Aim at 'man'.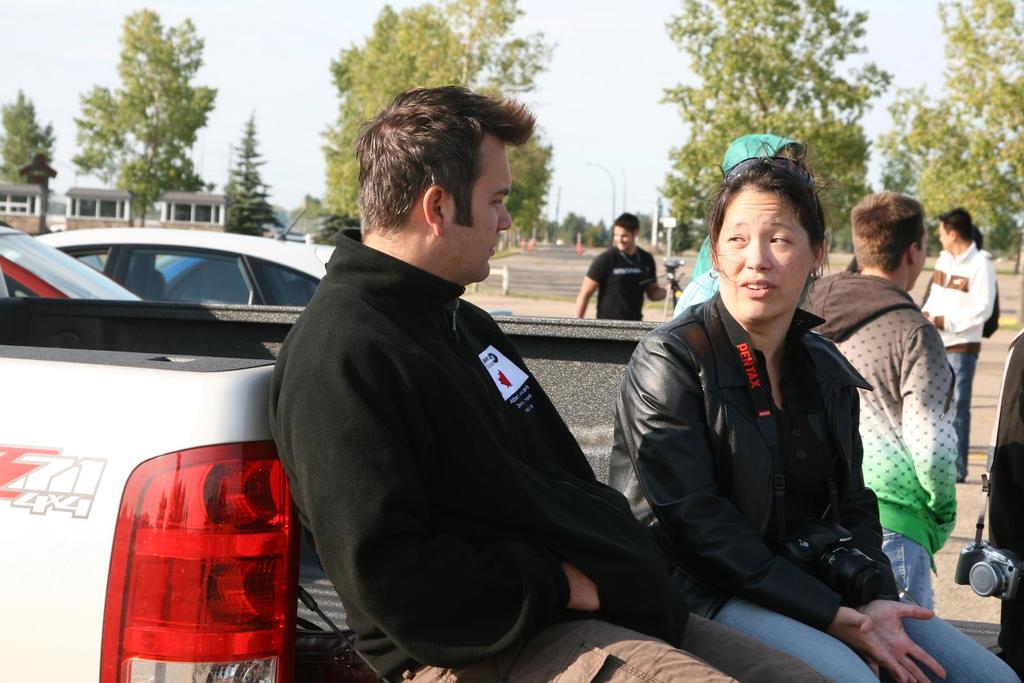
Aimed at region(916, 191, 996, 482).
